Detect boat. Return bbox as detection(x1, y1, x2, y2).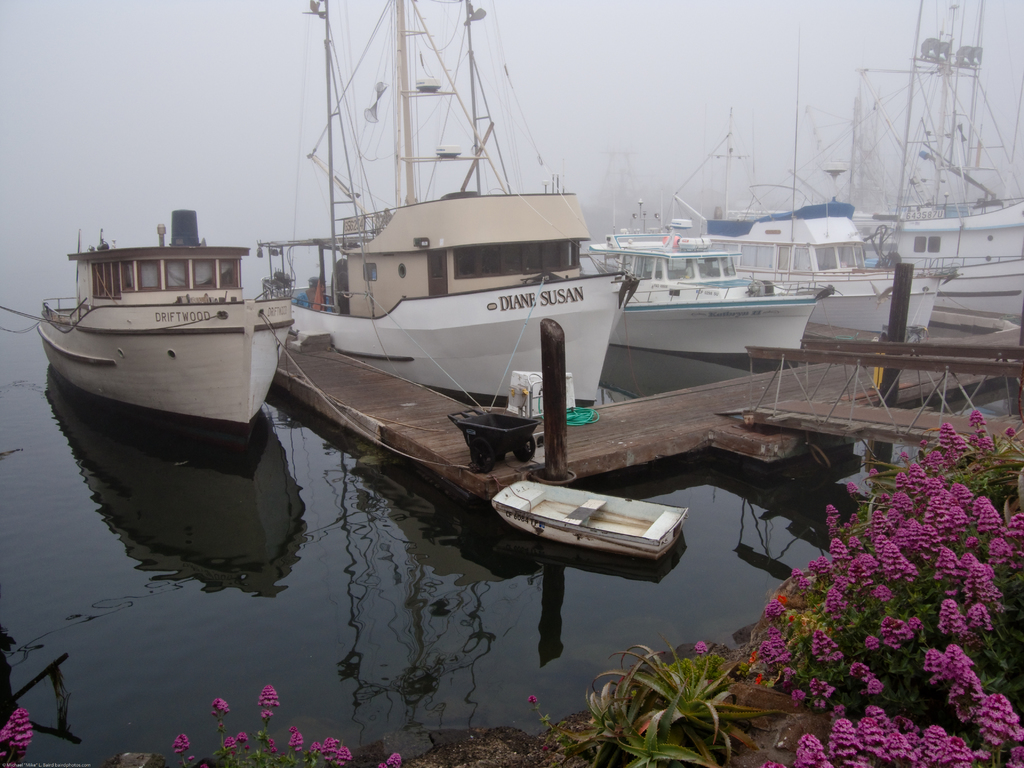
detection(494, 476, 689, 561).
